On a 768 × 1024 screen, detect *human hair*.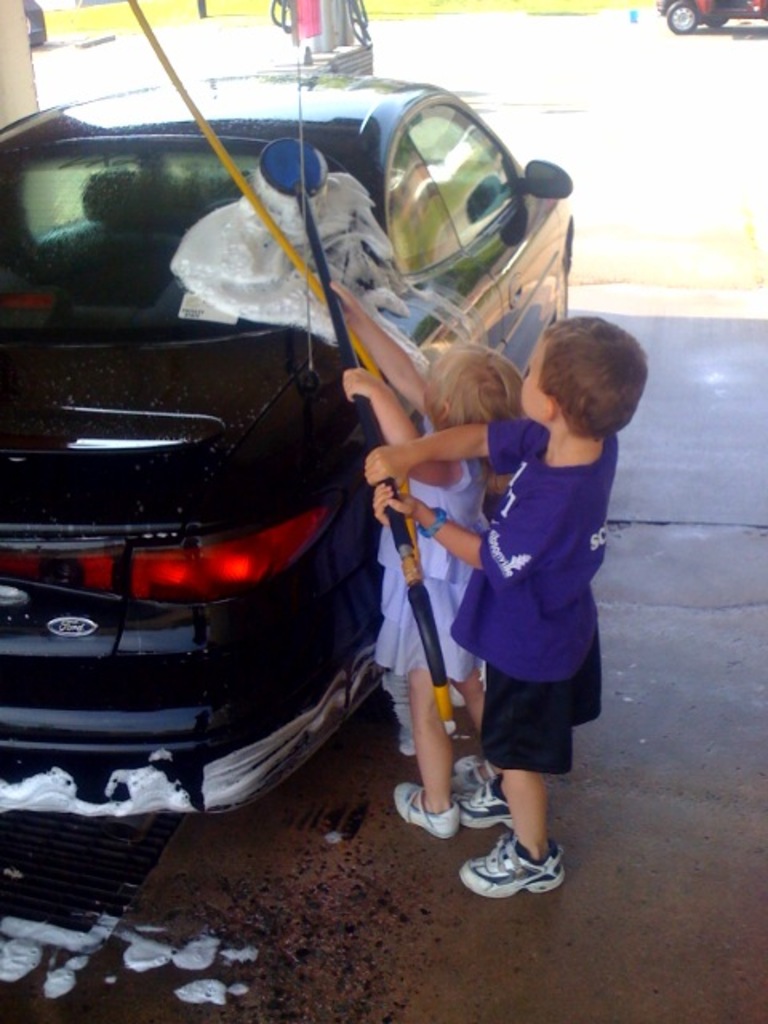
l=418, t=331, r=528, b=432.
